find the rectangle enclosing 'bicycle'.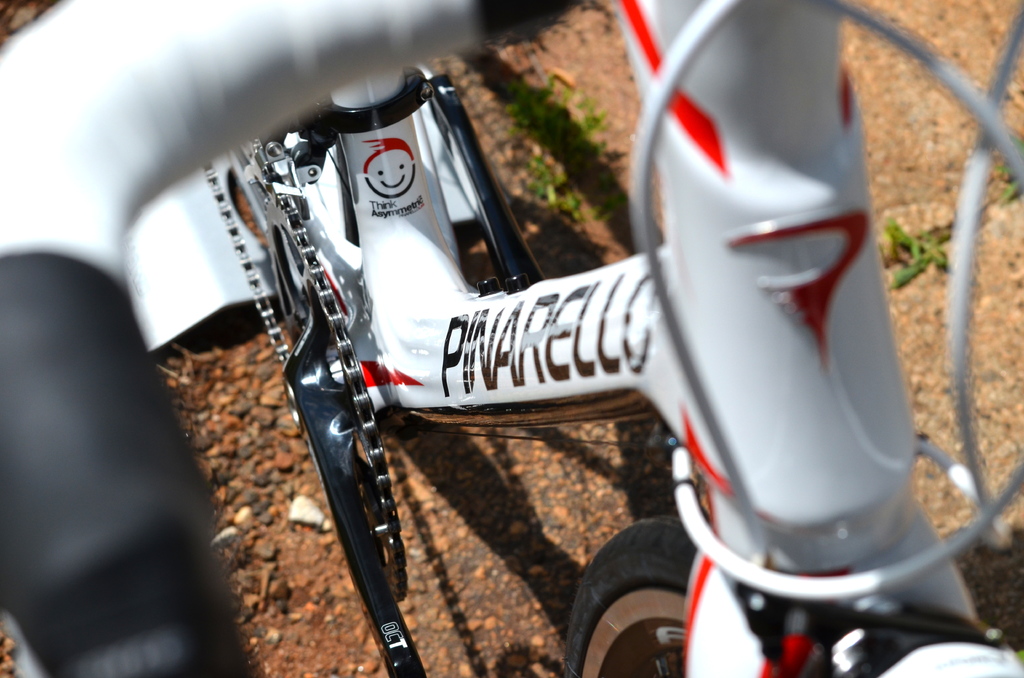
x1=139 y1=32 x2=1002 y2=673.
